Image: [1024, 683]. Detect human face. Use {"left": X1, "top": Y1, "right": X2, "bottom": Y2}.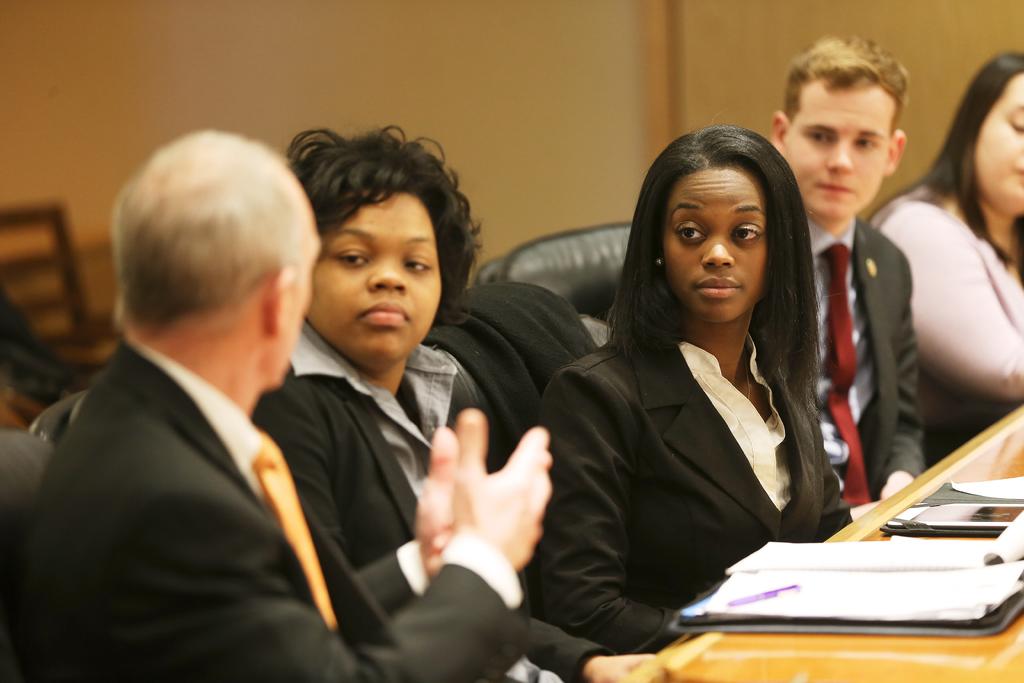
{"left": 977, "top": 69, "right": 1023, "bottom": 207}.
